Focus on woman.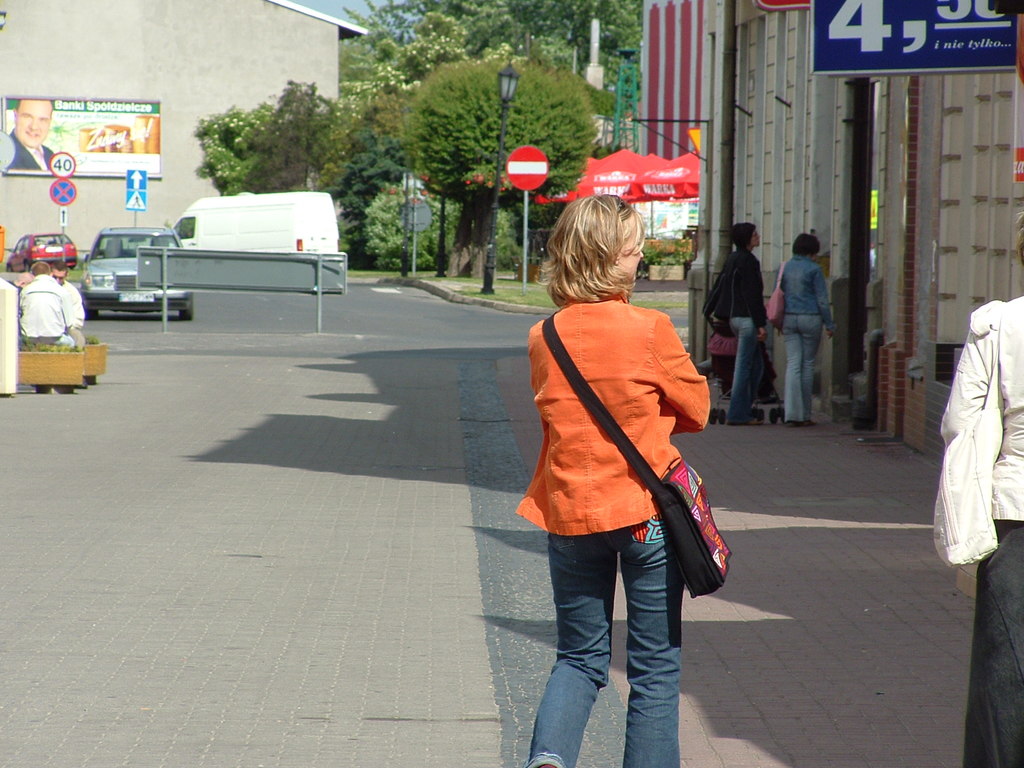
Focused at 501 175 721 744.
